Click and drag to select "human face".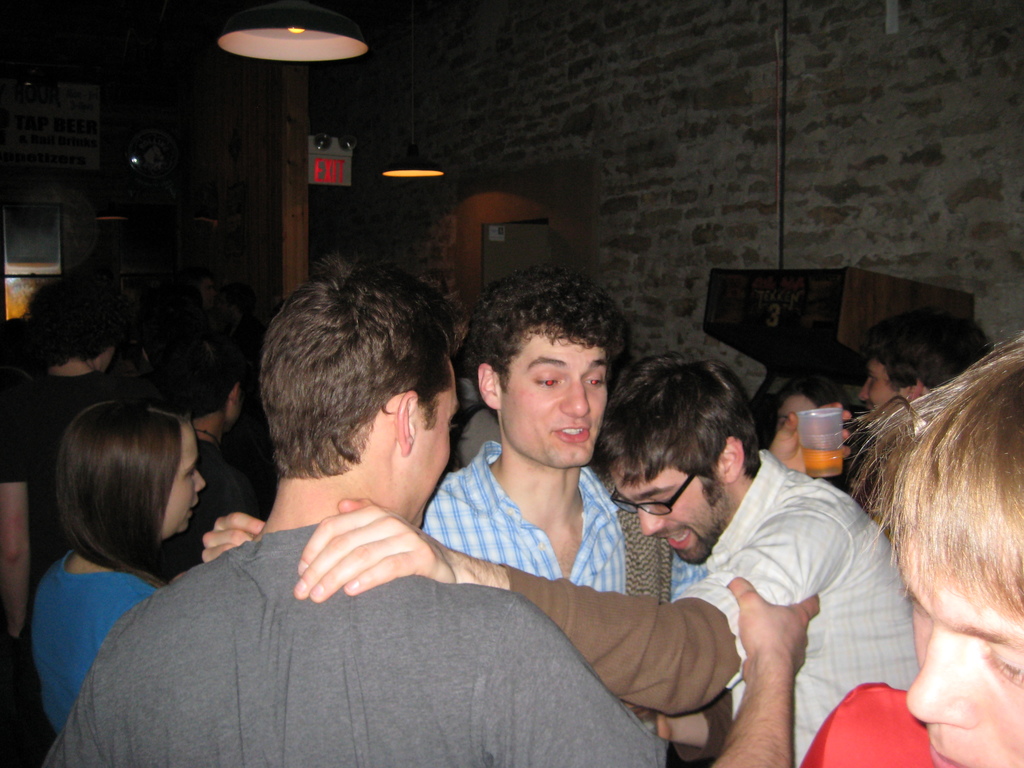
Selection: [left=163, top=428, right=209, bottom=539].
